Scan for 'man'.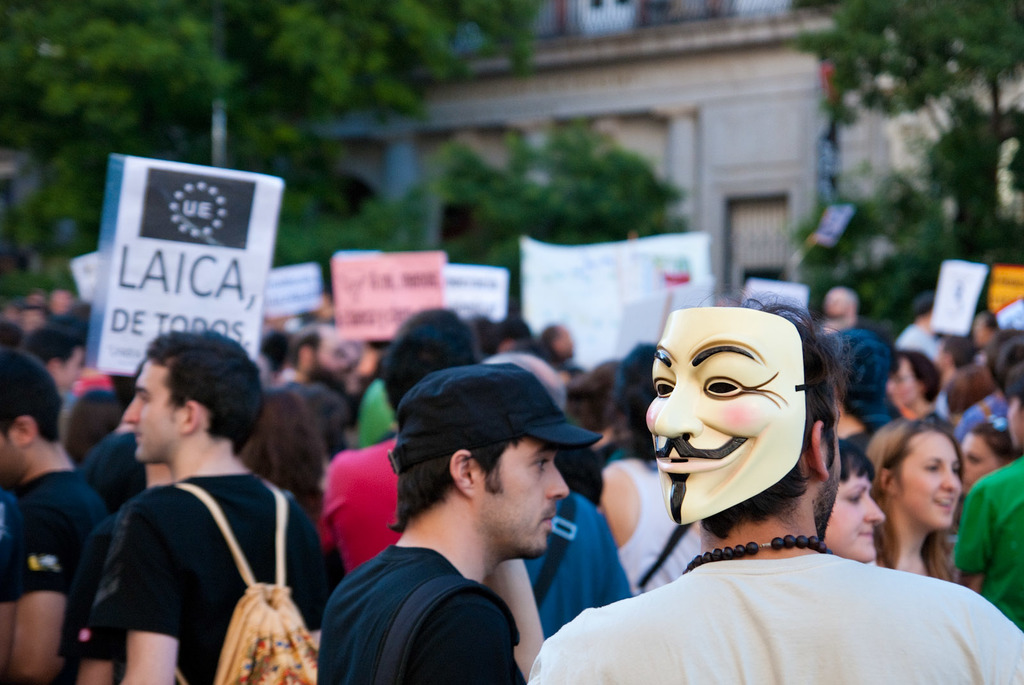
Scan result: x1=107, y1=331, x2=317, y2=684.
